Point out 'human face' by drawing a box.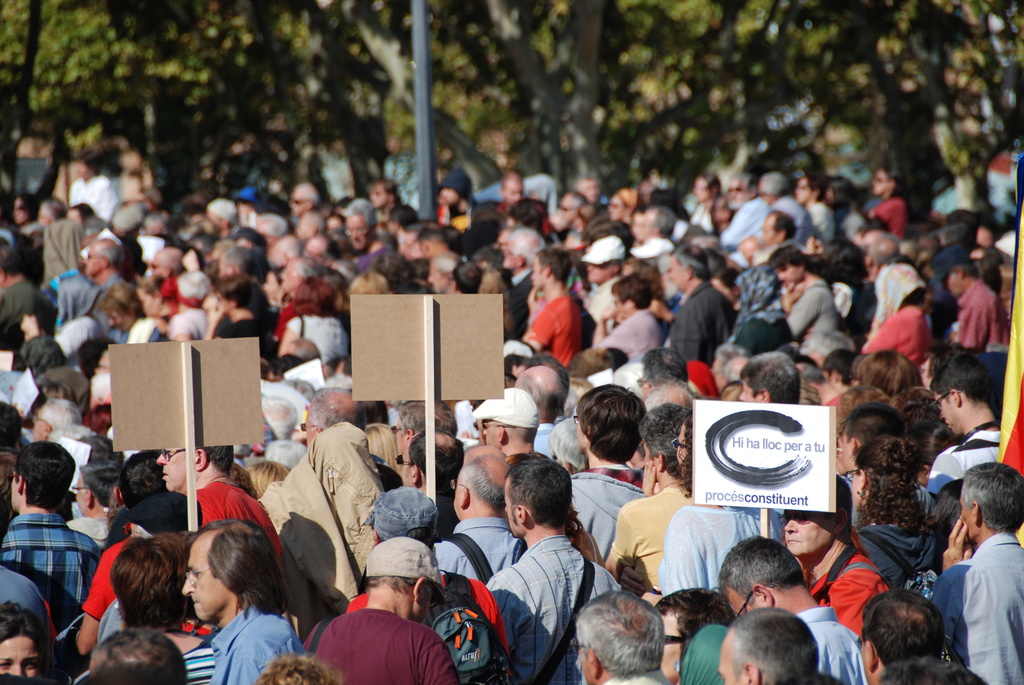
l=495, t=236, r=508, b=252.
